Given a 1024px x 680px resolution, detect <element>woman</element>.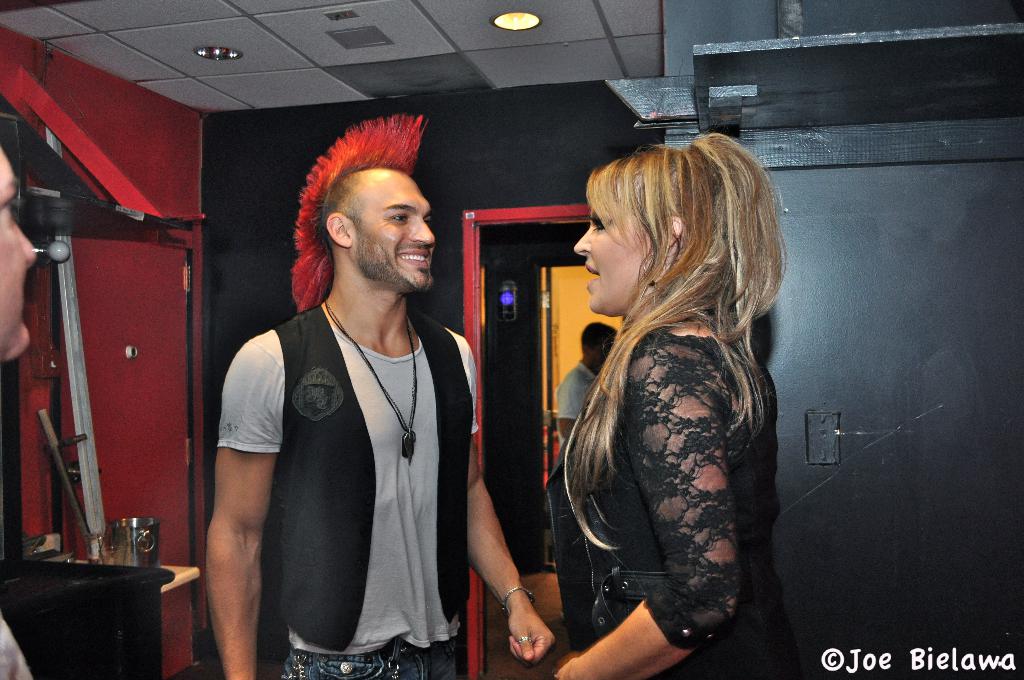
<bbox>527, 127, 801, 679</bbox>.
